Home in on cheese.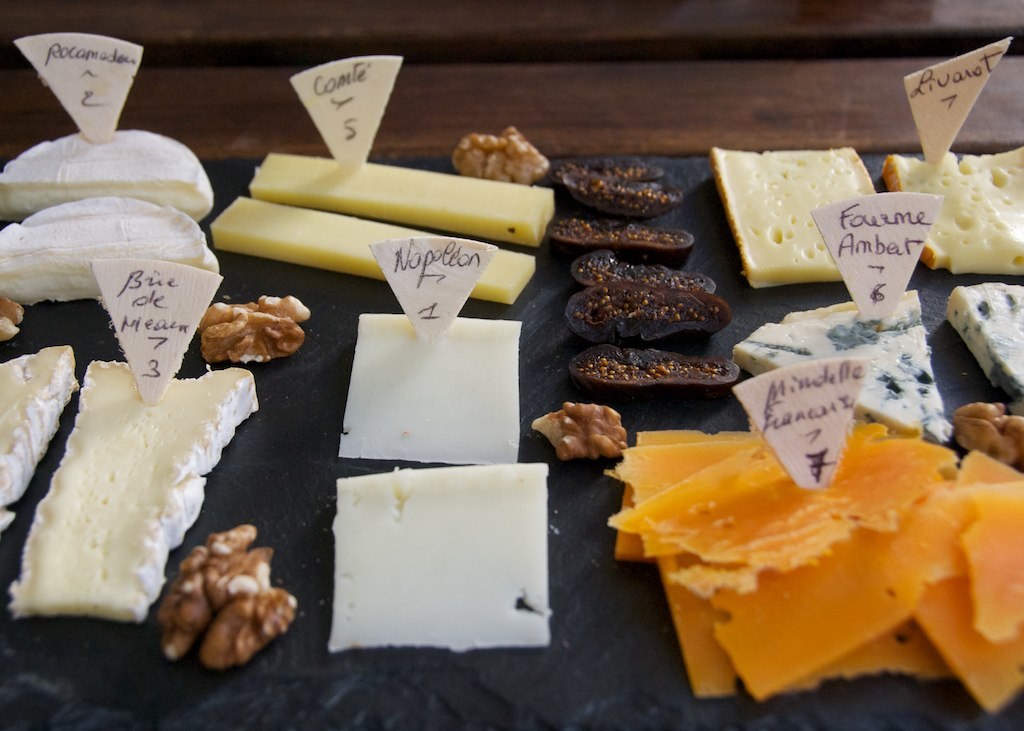
Homed in at <box>706,147,879,293</box>.
